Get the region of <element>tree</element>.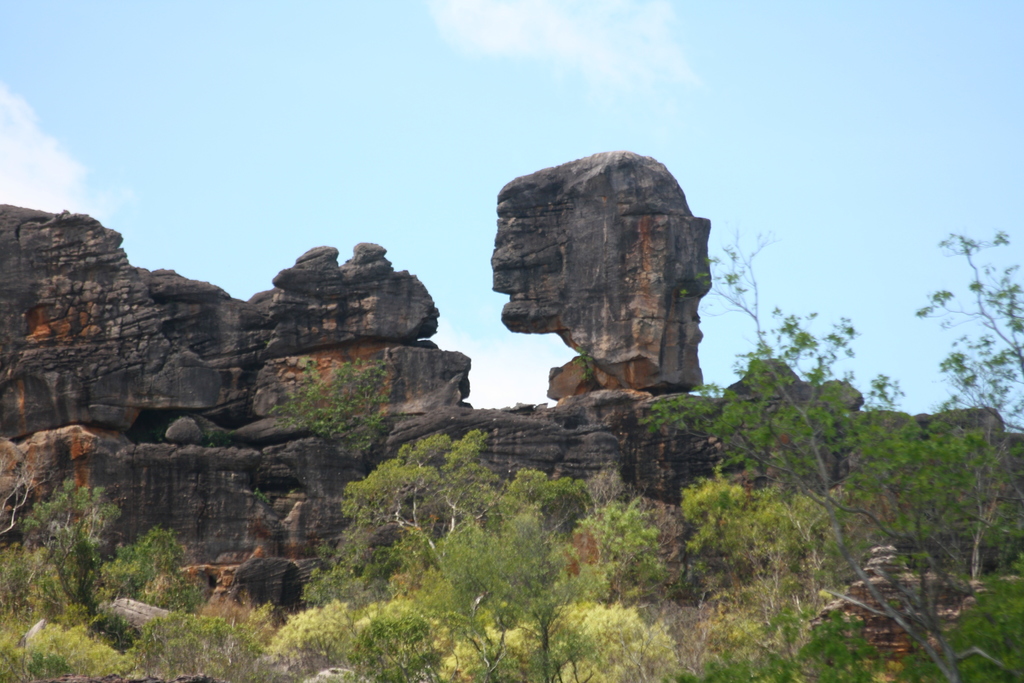
(left=266, top=357, right=397, bottom=451).
